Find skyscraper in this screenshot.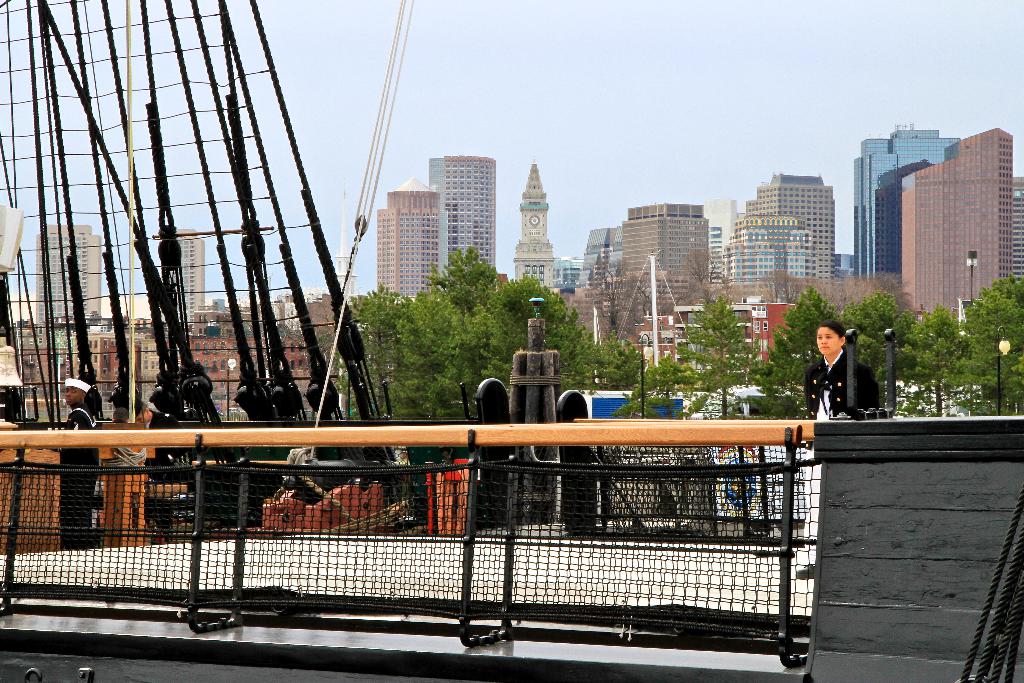
The bounding box for skyscraper is bbox=(613, 201, 708, 312).
